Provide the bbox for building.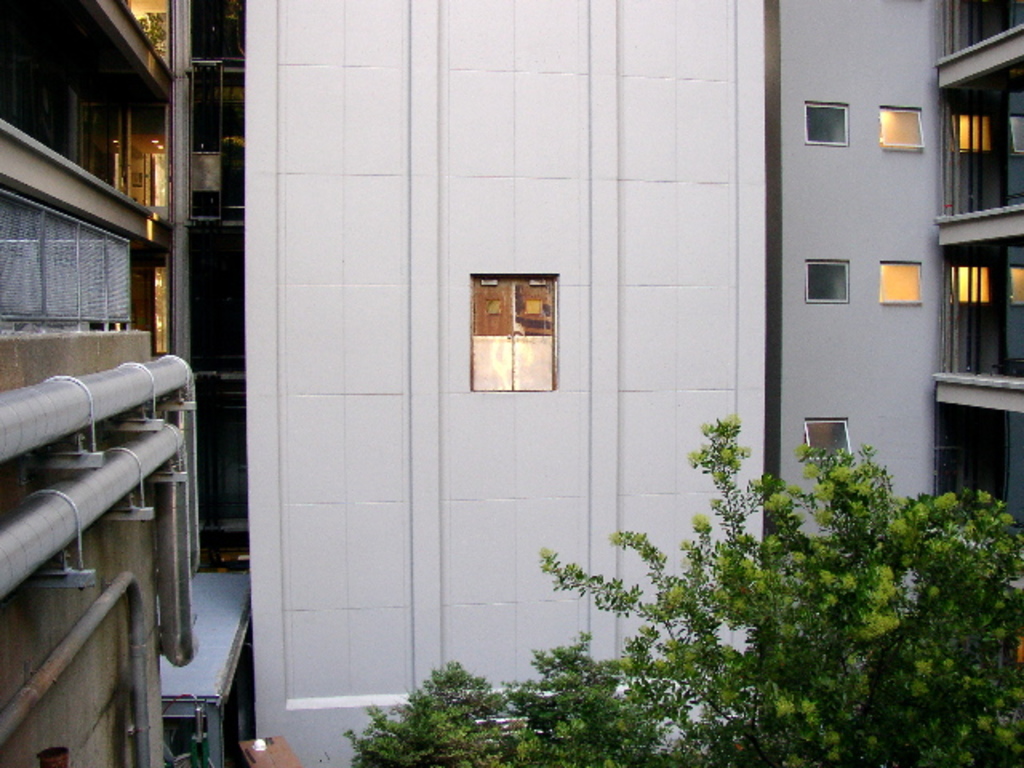
x1=0, y1=0, x2=1022, y2=766.
